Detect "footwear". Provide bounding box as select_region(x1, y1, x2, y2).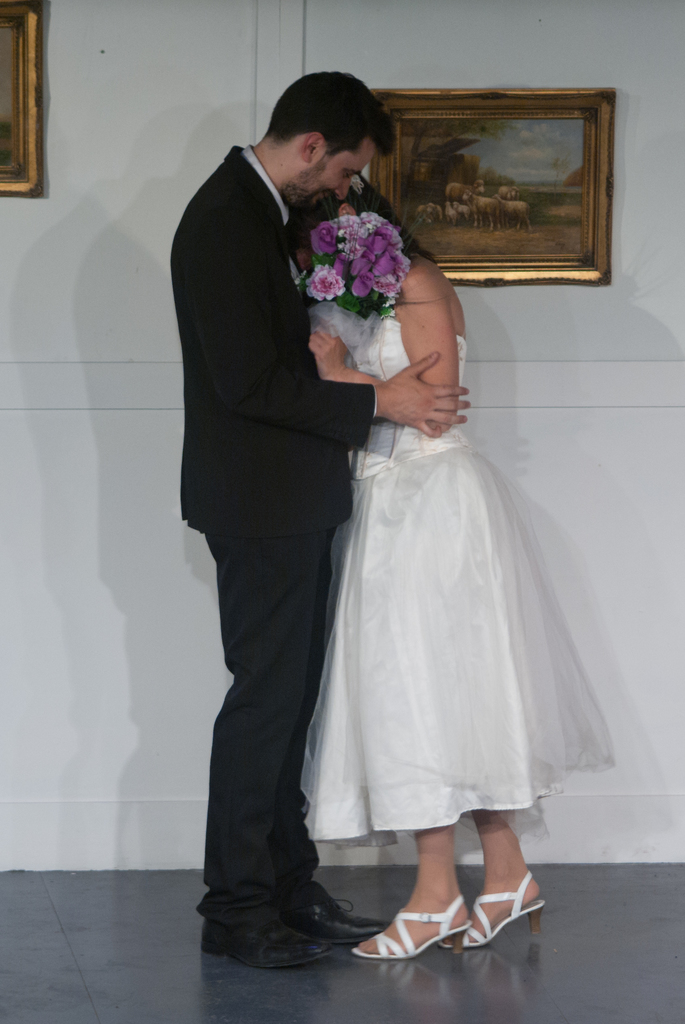
select_region(465, 876, 549, 953).
